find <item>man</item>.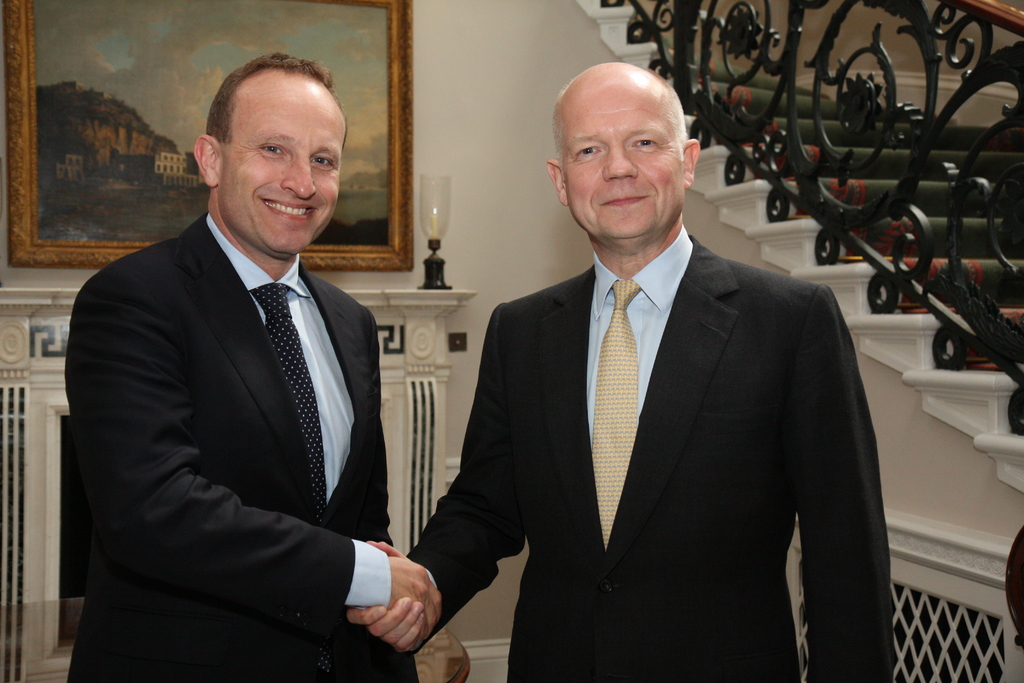
x1=60 y1=49 x2=419 y2=682.
